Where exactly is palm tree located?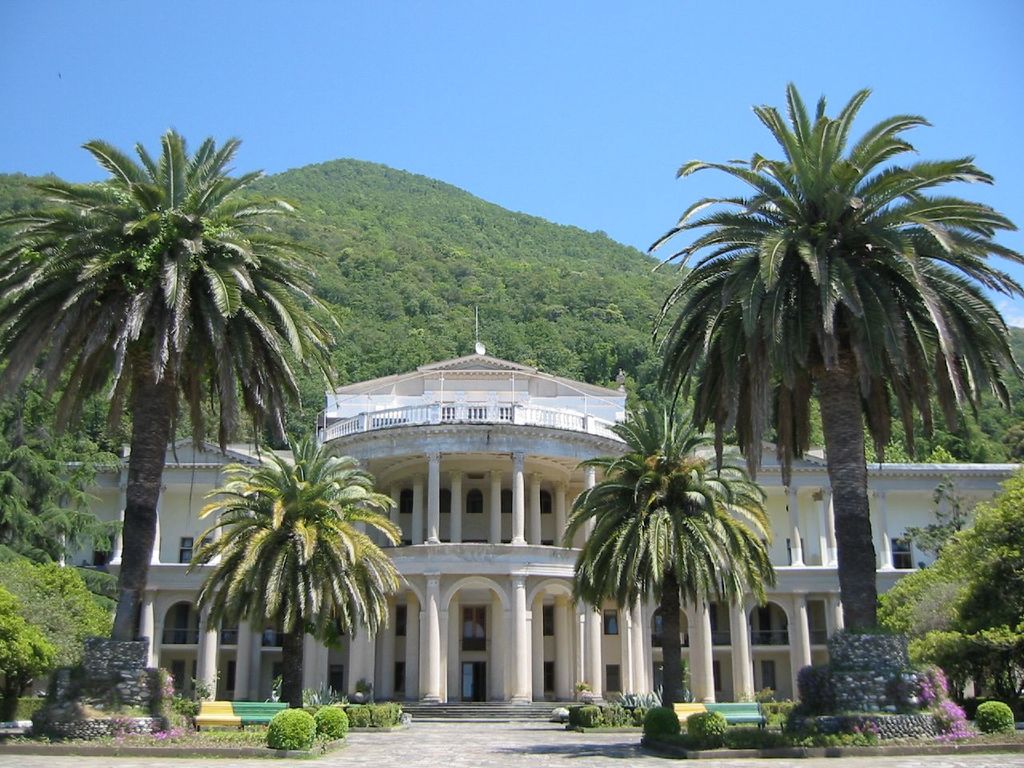
Its bounding box is bbox=[551, 397, 786, 717].
